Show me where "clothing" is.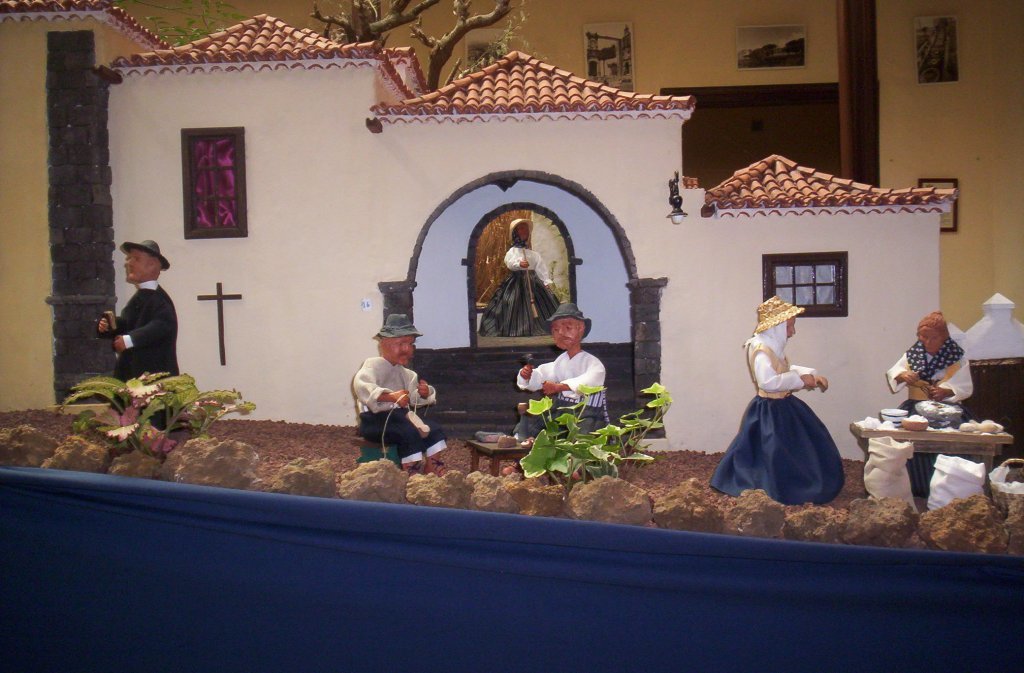
"clothing" is at x1=502 y1=347 x2=627 y2=430.
